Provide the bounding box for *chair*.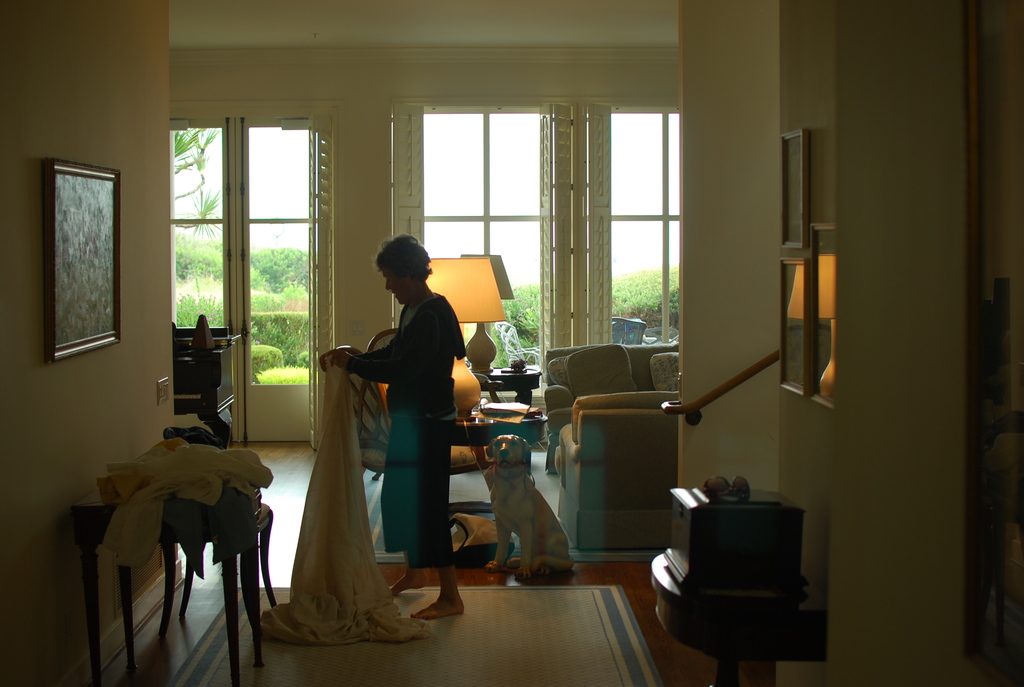
box=[552, 379, 697, 574].
